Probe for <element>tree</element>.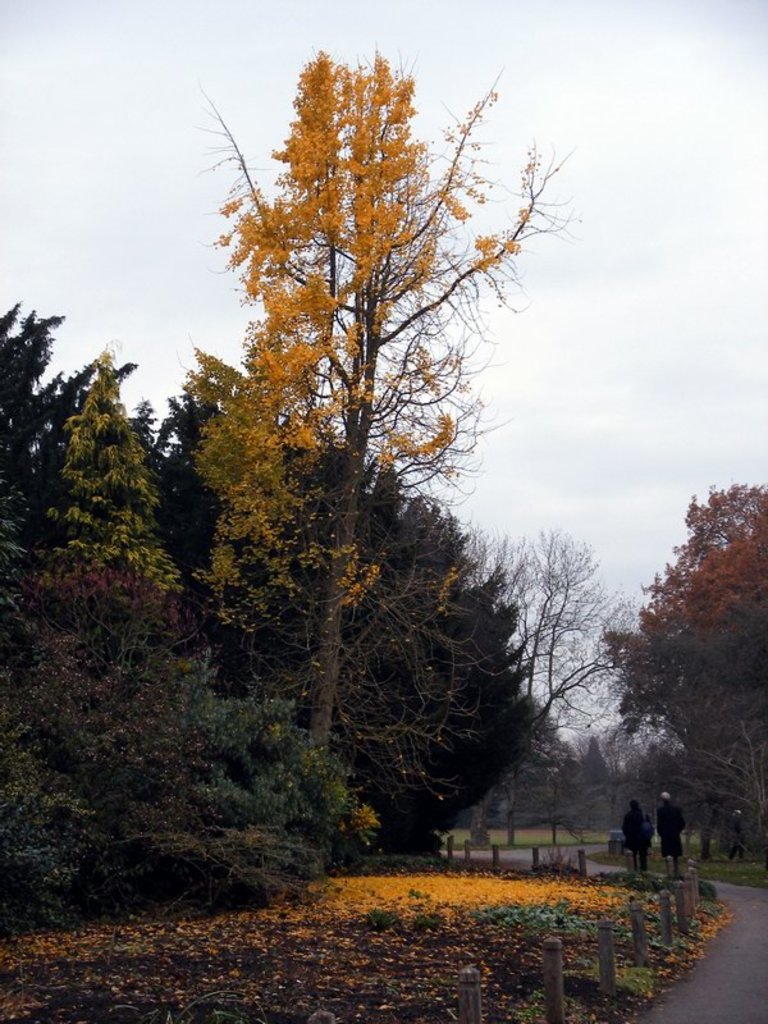
Probe result: pyautogui.locateOnScreen(1, 298, 588, 934).
